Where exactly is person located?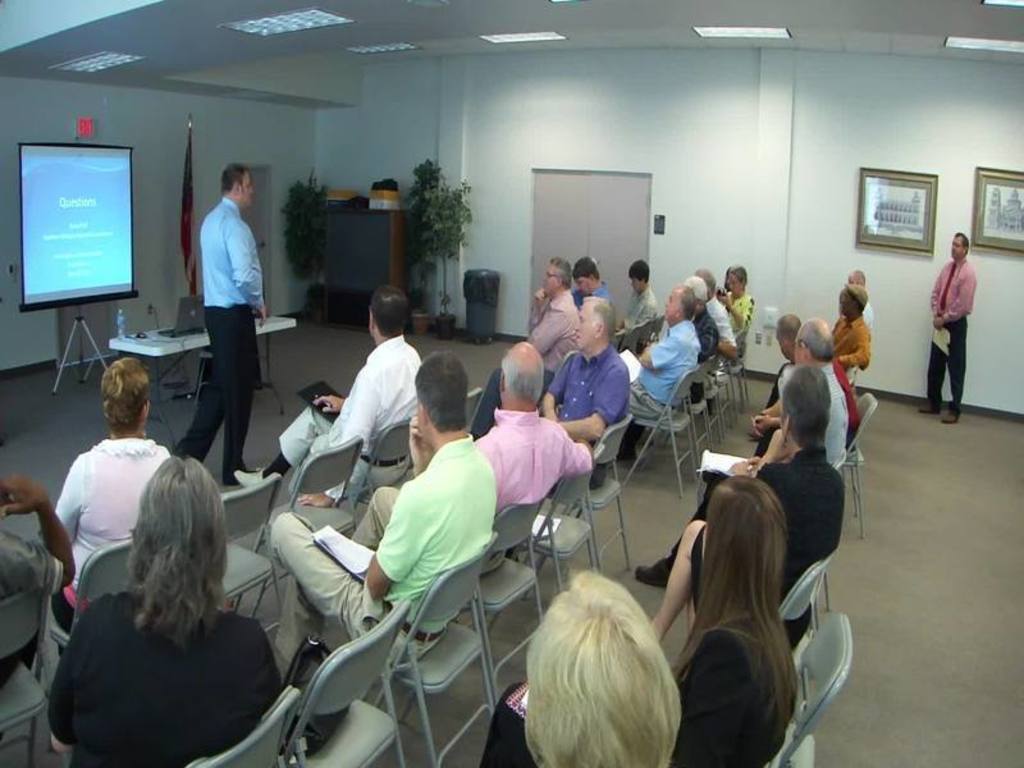
Its bounding box is x1=716, y1=259, x2=759, y2=326.
